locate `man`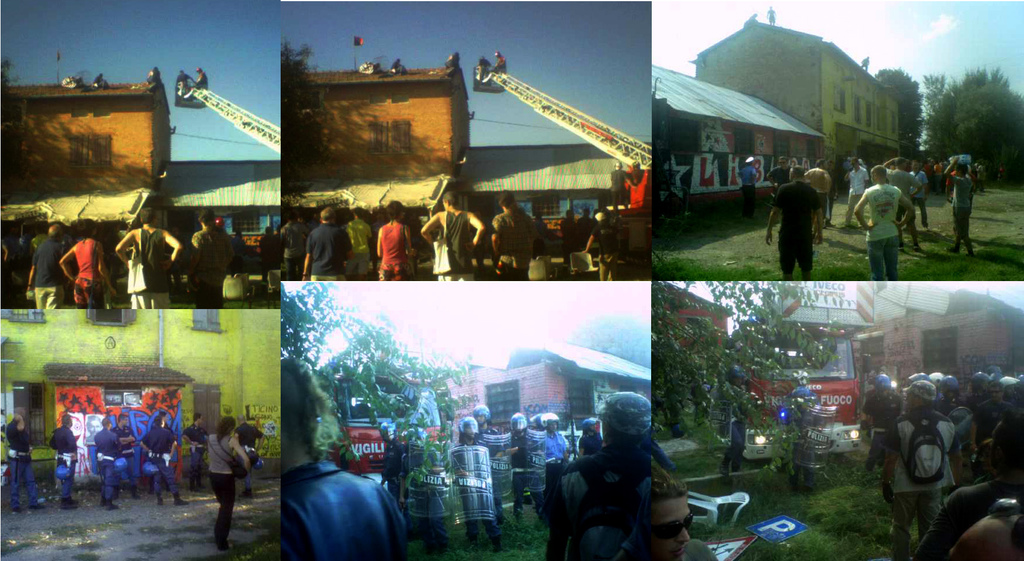
detection(140, 418, 189, 505)
